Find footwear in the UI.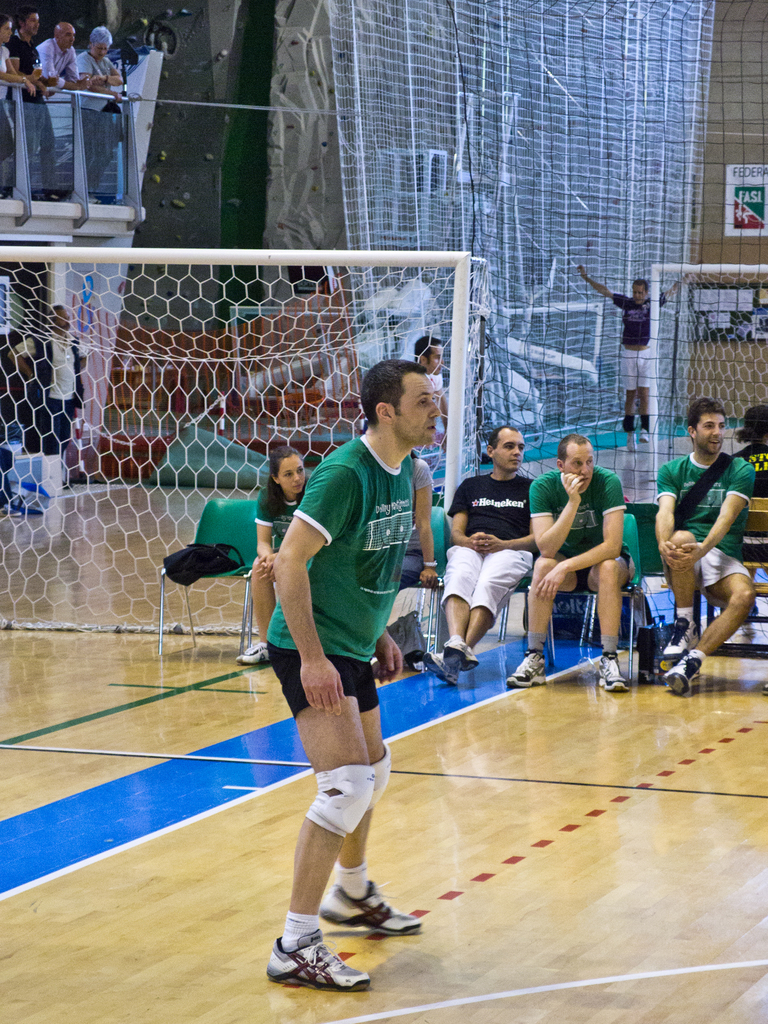
UI element at Rect(599, 655, 628, 693).
